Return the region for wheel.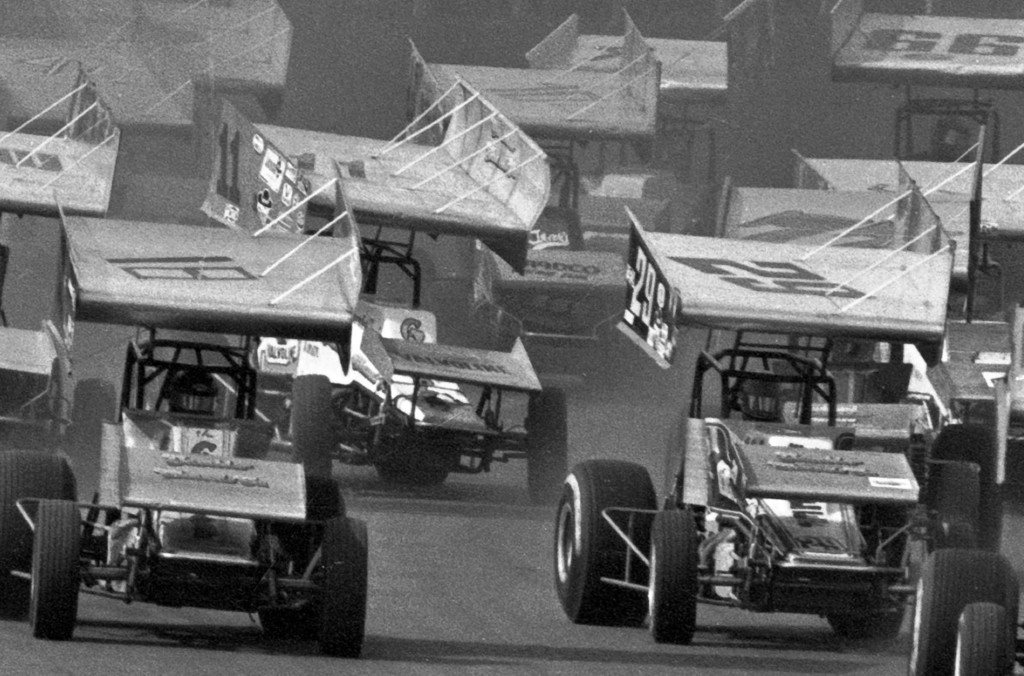
locate(0, 451, 77, 620).
